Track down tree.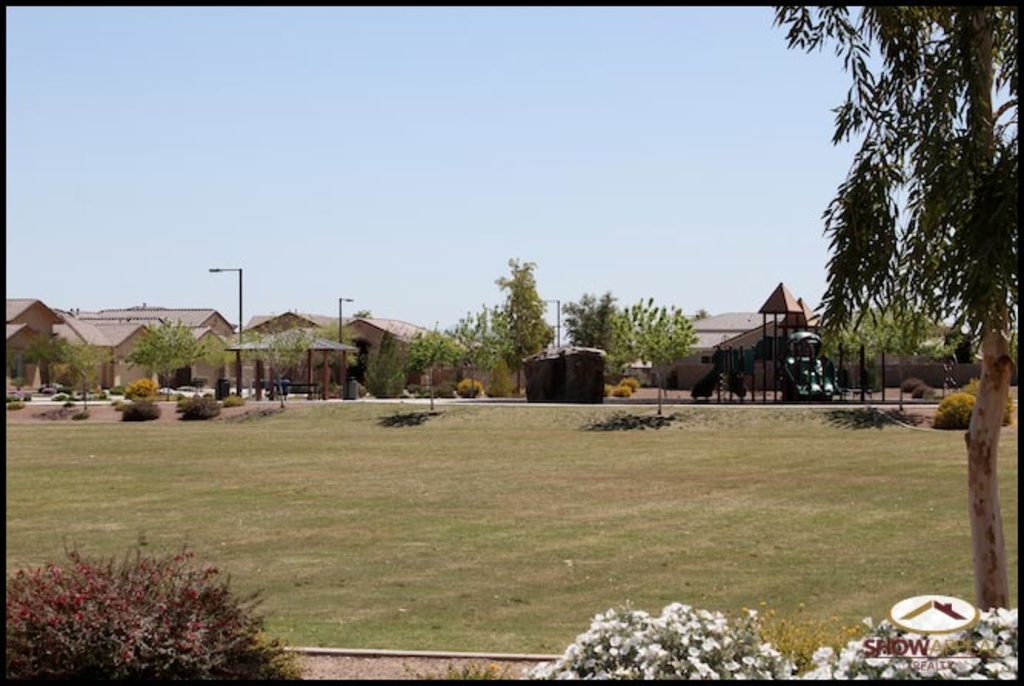
Tracked to rect(62, 346, 100, 406).
